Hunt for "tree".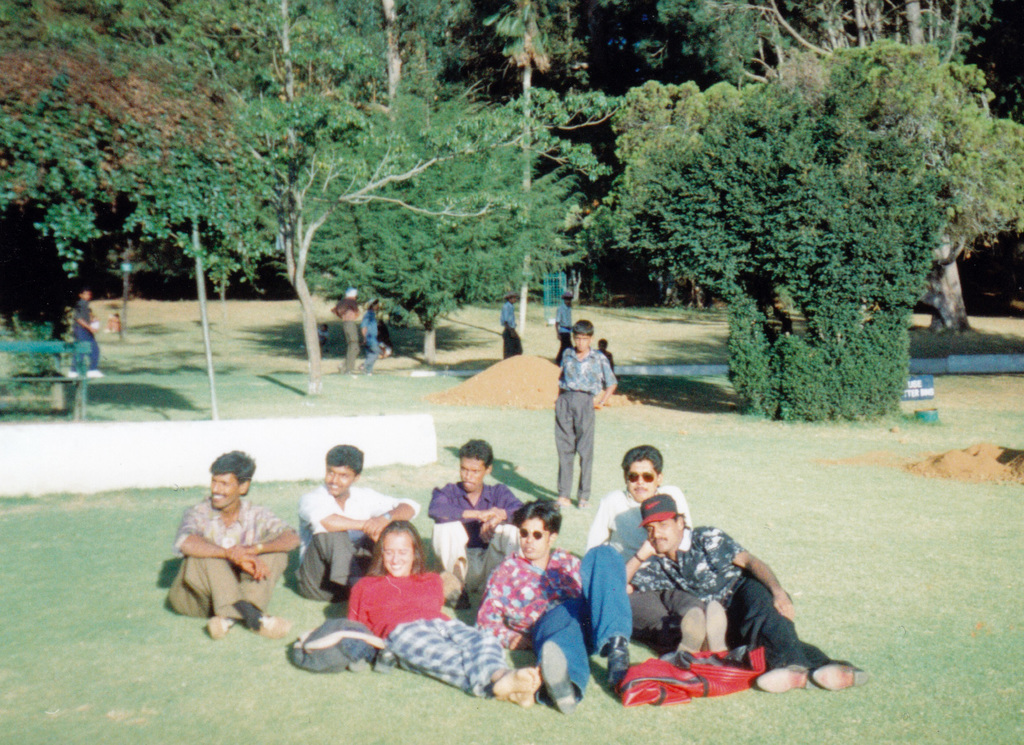
Hunted down at 477,0,586,327.
